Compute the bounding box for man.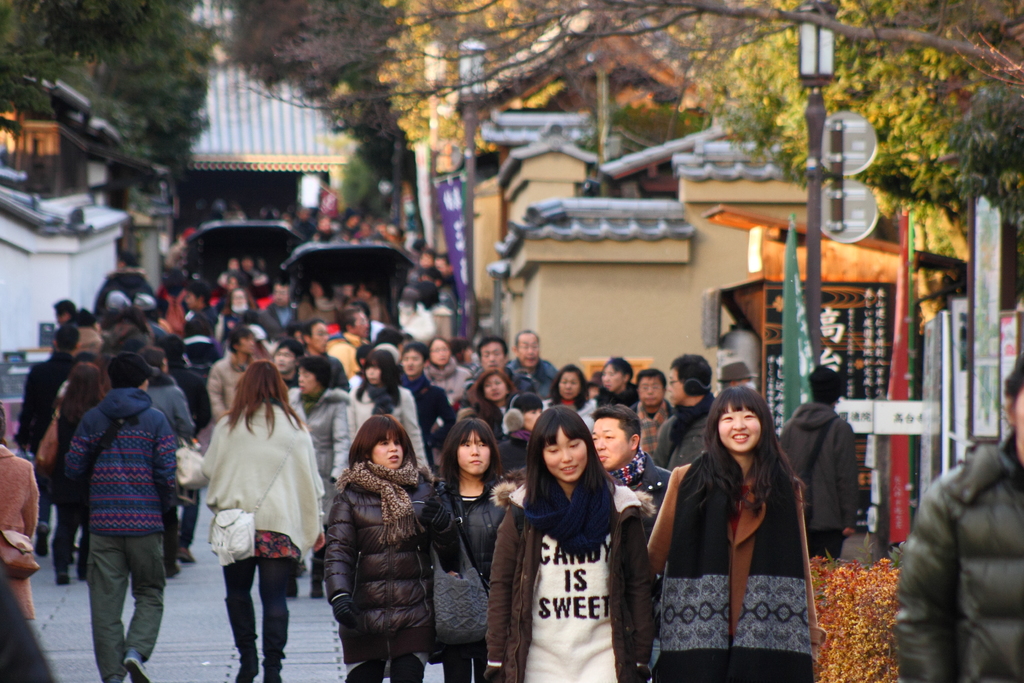
635/366/673/454.
